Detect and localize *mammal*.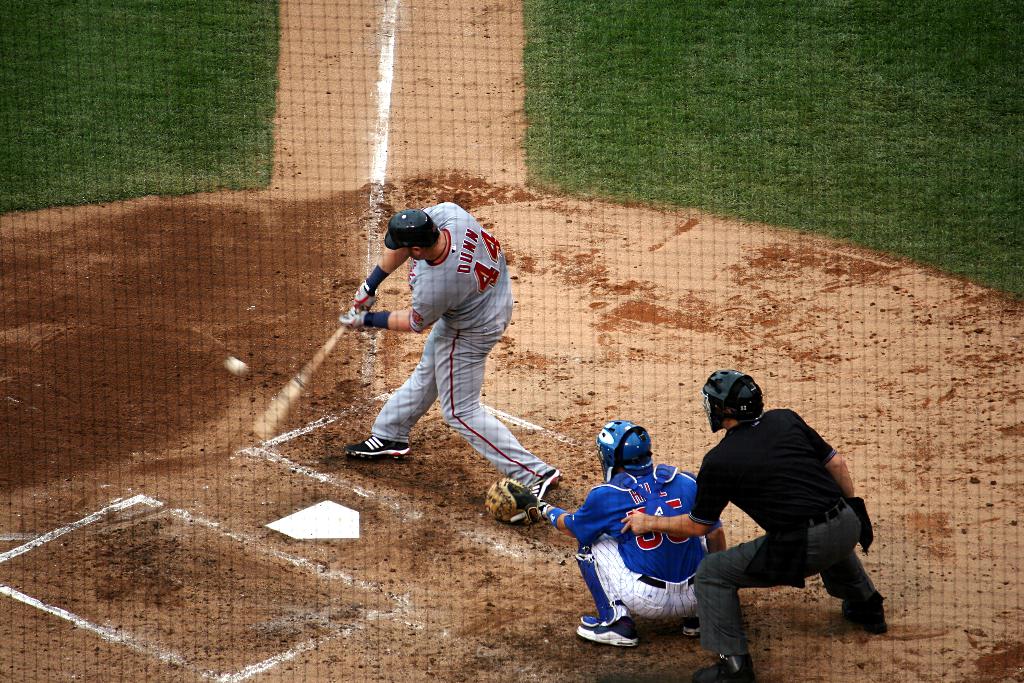
Localized at (534, 421, 735, 648).
